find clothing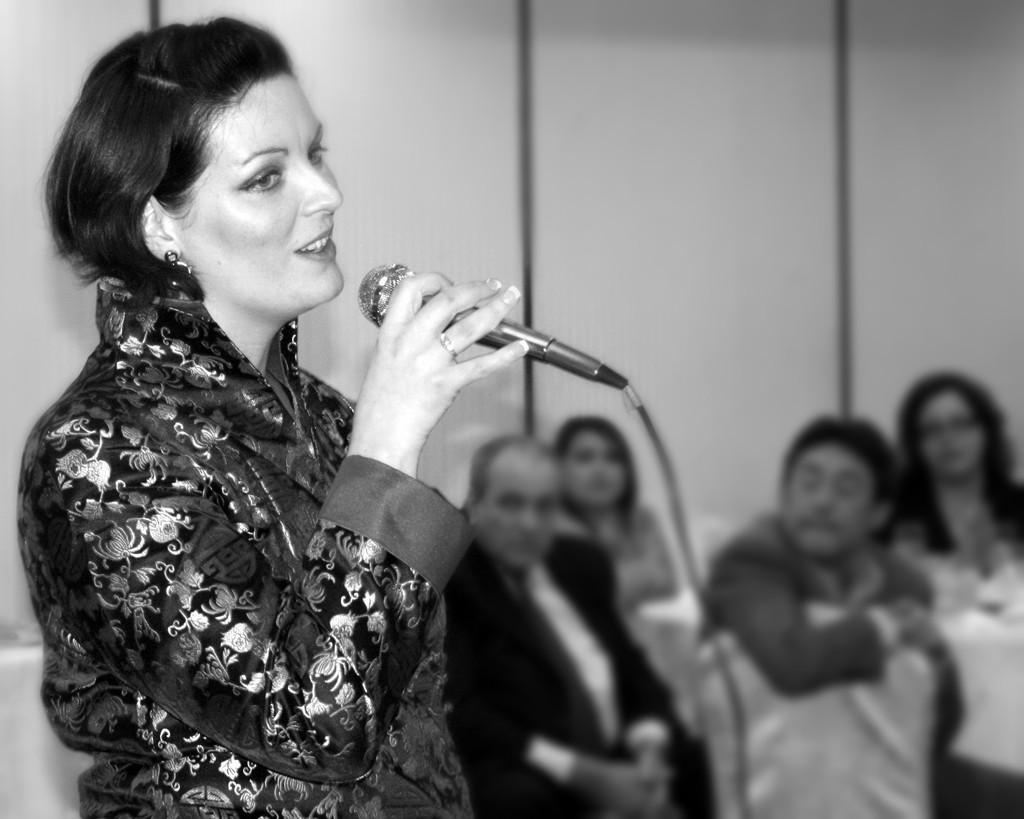
locate(445, 532, 705, 818)
